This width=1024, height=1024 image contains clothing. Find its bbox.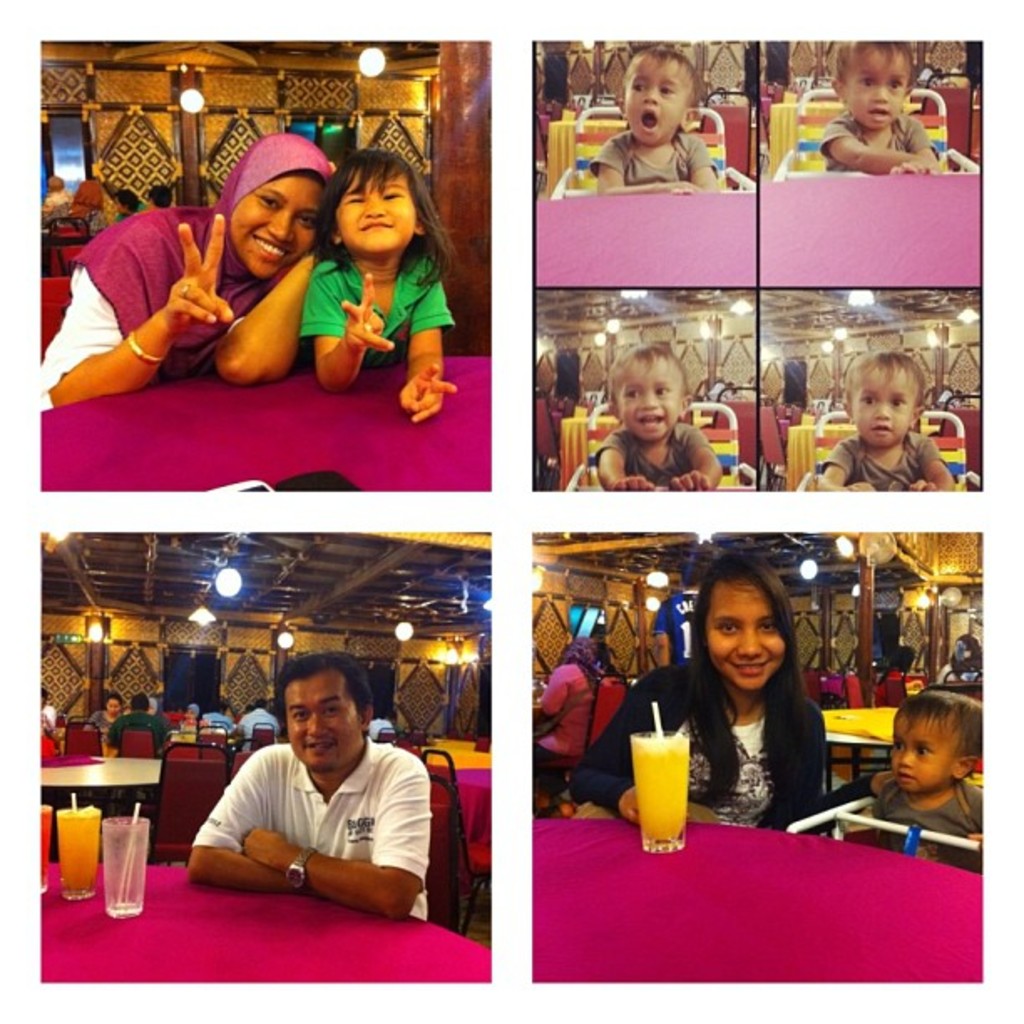
651:591:684:668.
